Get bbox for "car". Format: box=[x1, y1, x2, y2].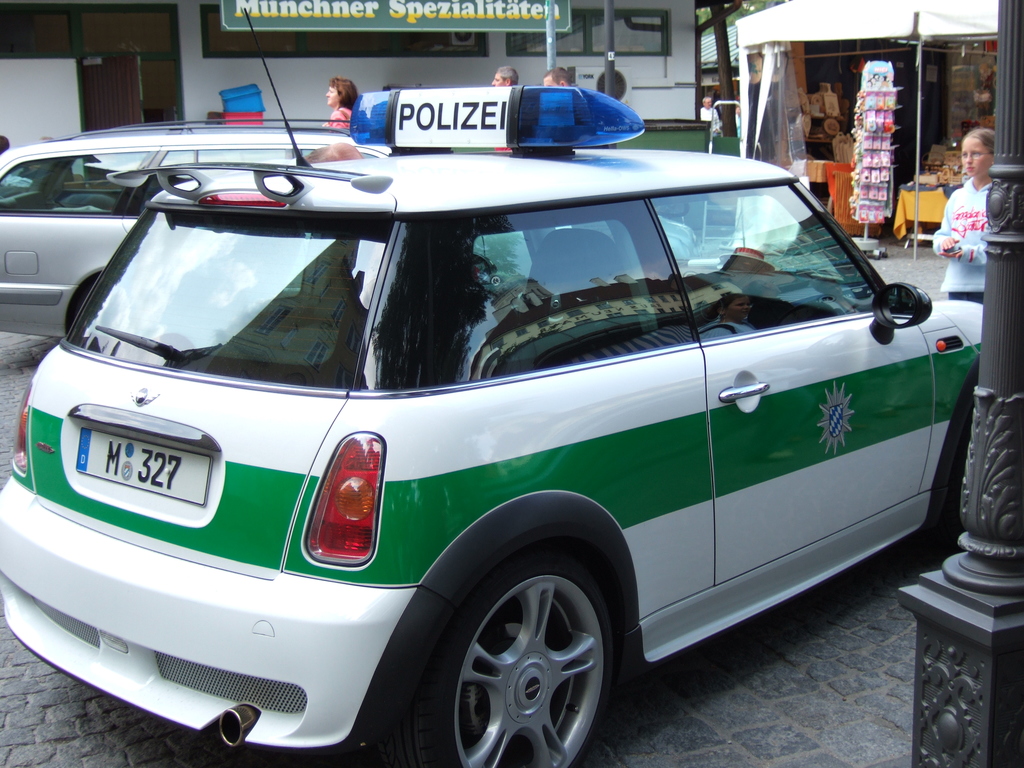
box=[0, 105, 399, 339].
